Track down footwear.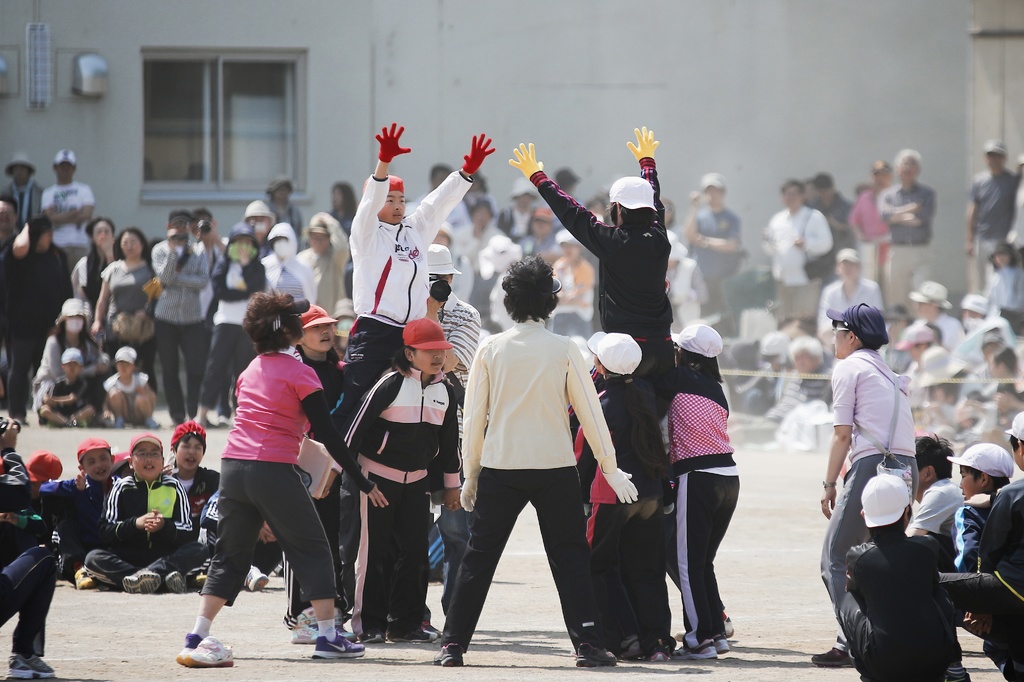
Tracked to <region>718, 615, 735, 636</region>.
